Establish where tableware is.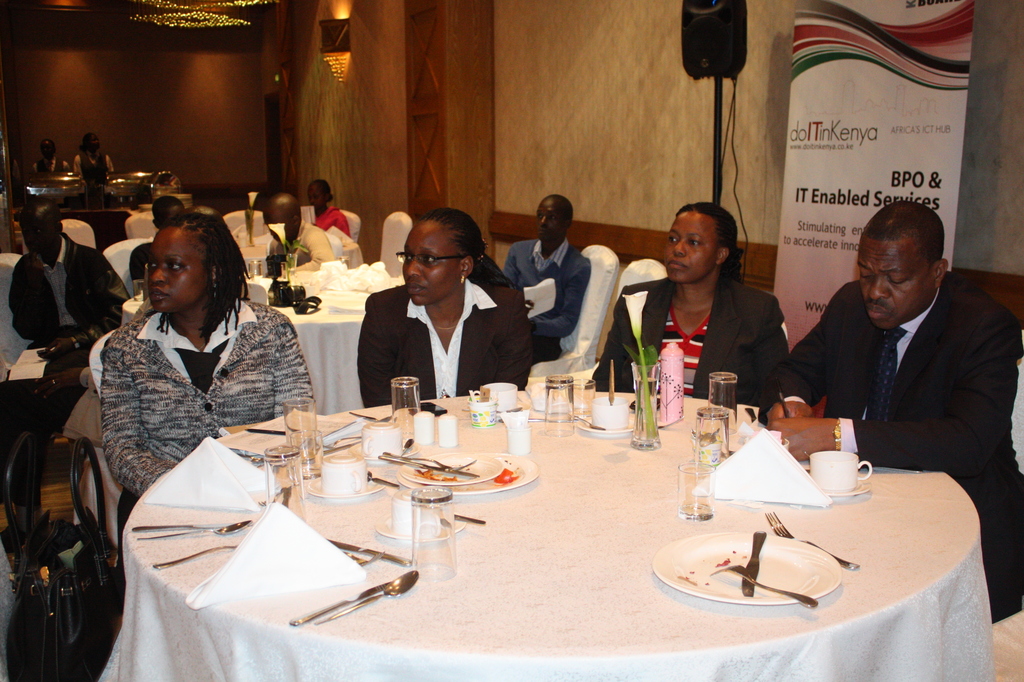
Established at 264:445:308:518.
